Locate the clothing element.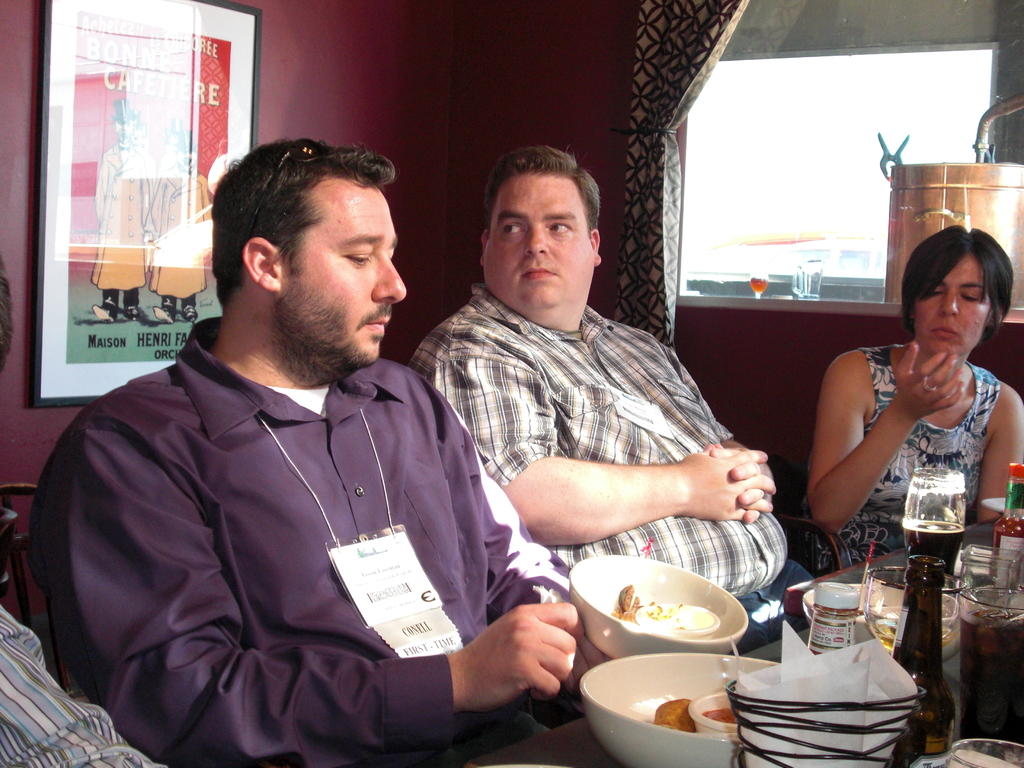
Element bbox: [799,341,1001,566].
